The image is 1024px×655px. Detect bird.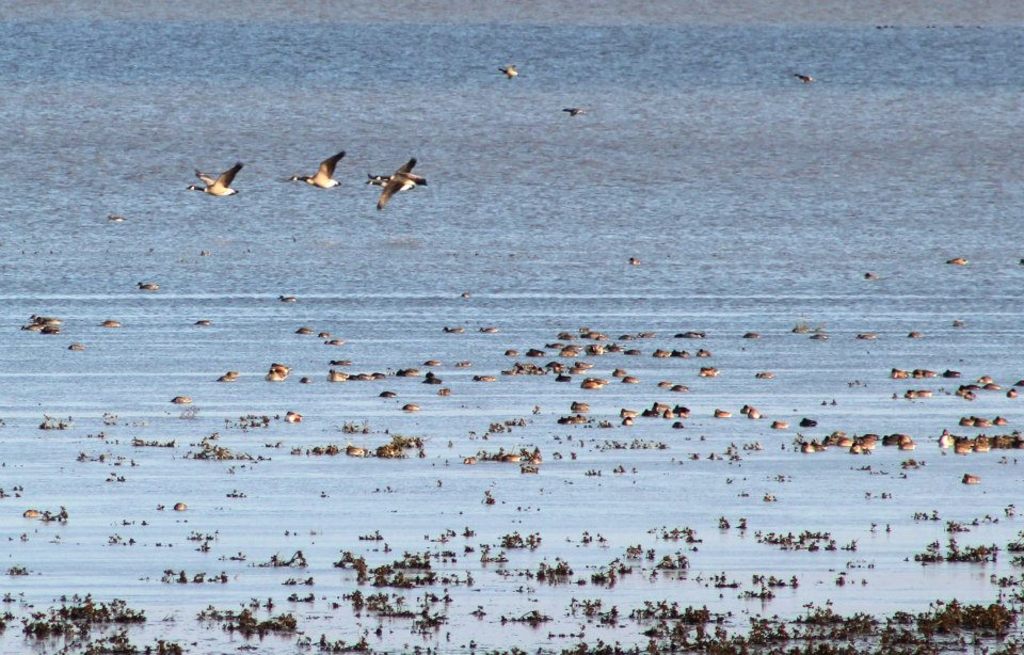
Detection: bbox=(503, 350, 518, 357).
